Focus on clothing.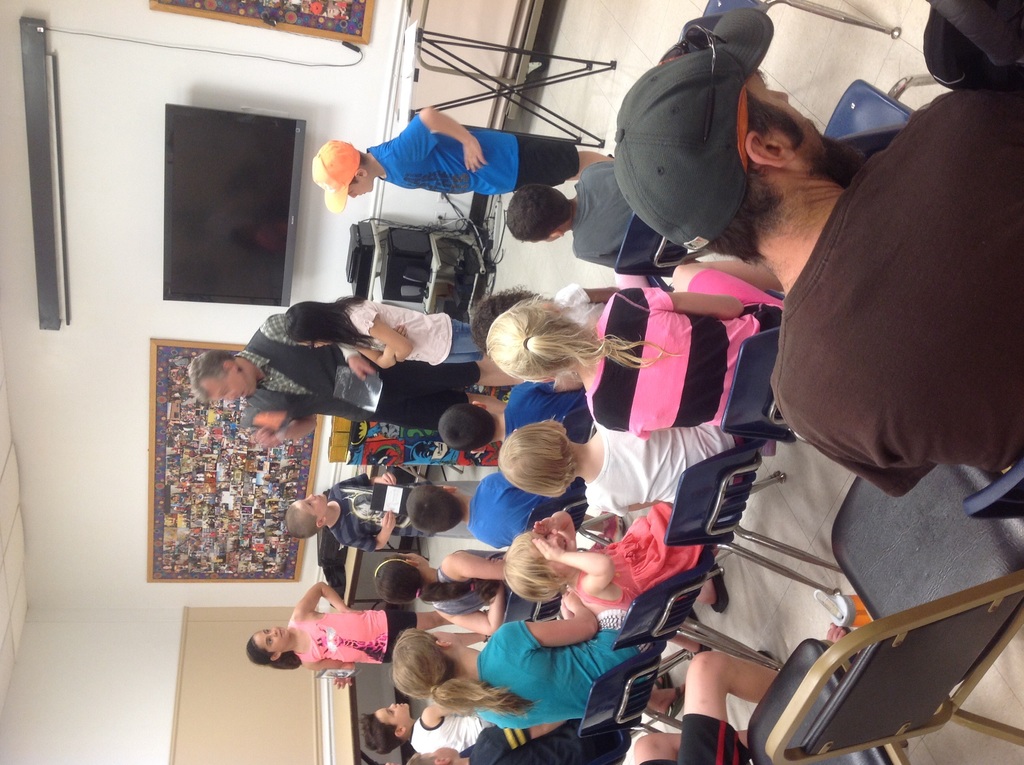
Focused at select_region(321, 472, 410, 547).
